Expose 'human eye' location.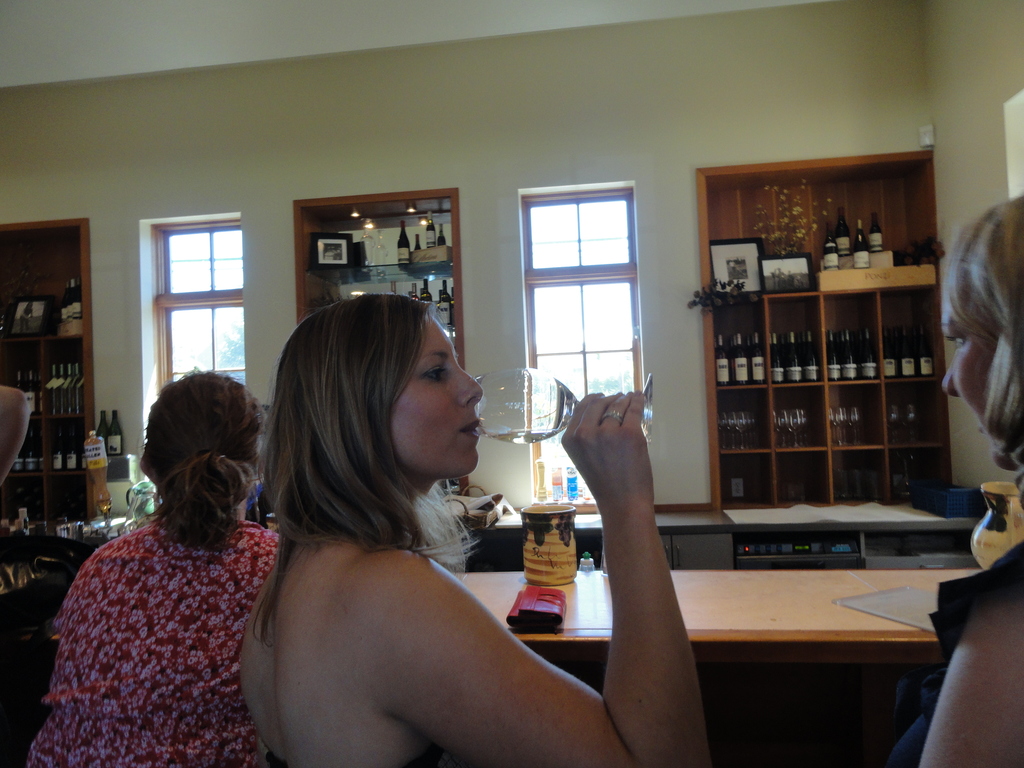
Exposed at l=948, t=328, r=968, b=355.
